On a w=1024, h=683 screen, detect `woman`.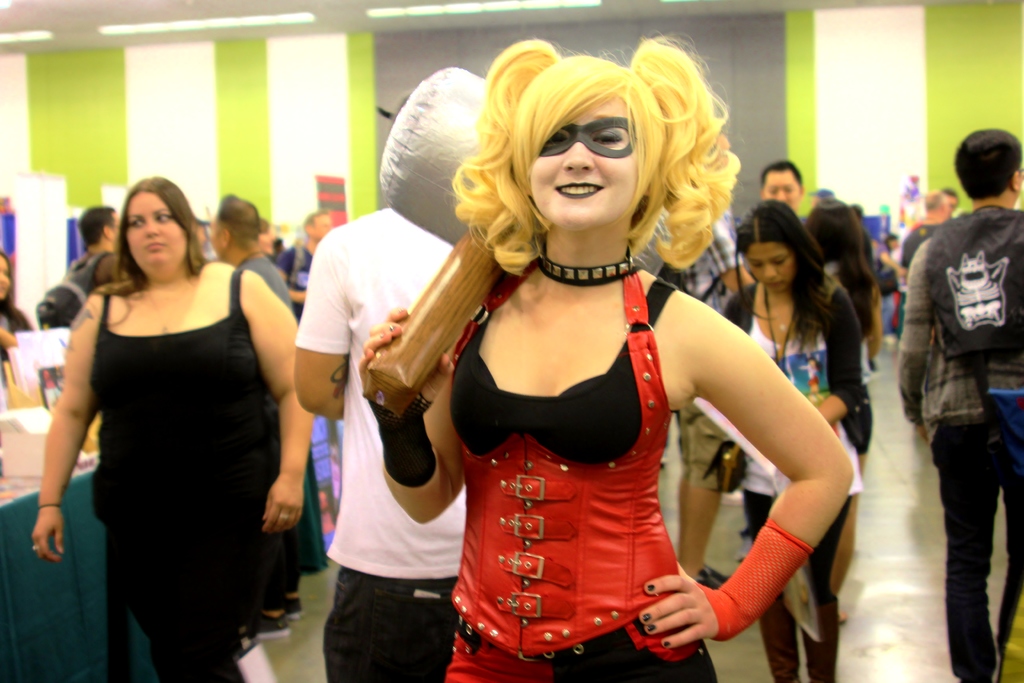
x1=0 y1=243 x2=24 y2=357.
